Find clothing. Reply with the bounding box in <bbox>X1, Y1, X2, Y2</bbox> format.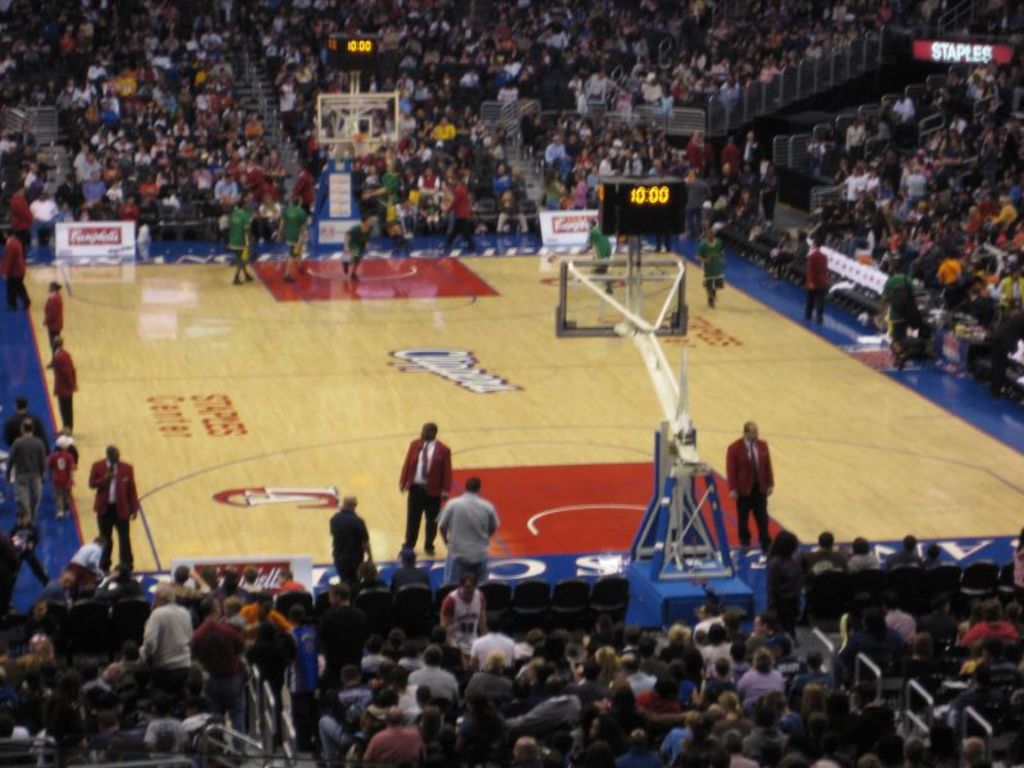
<bbox>804, 549, 847, 576</bbox>.
